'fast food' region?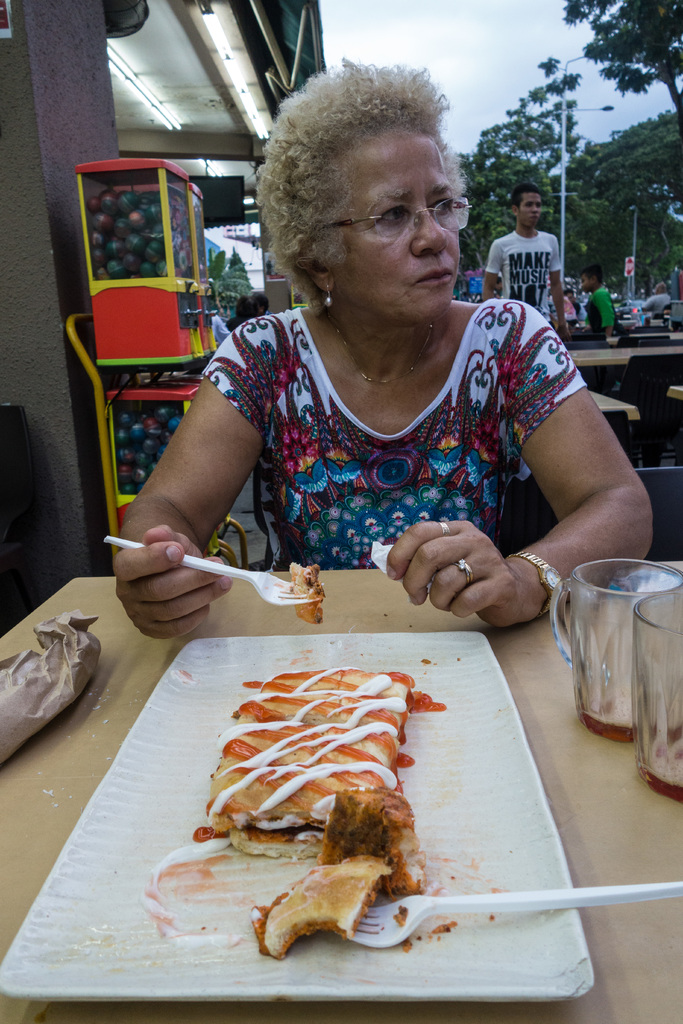
(288, 559, 328, 626)
